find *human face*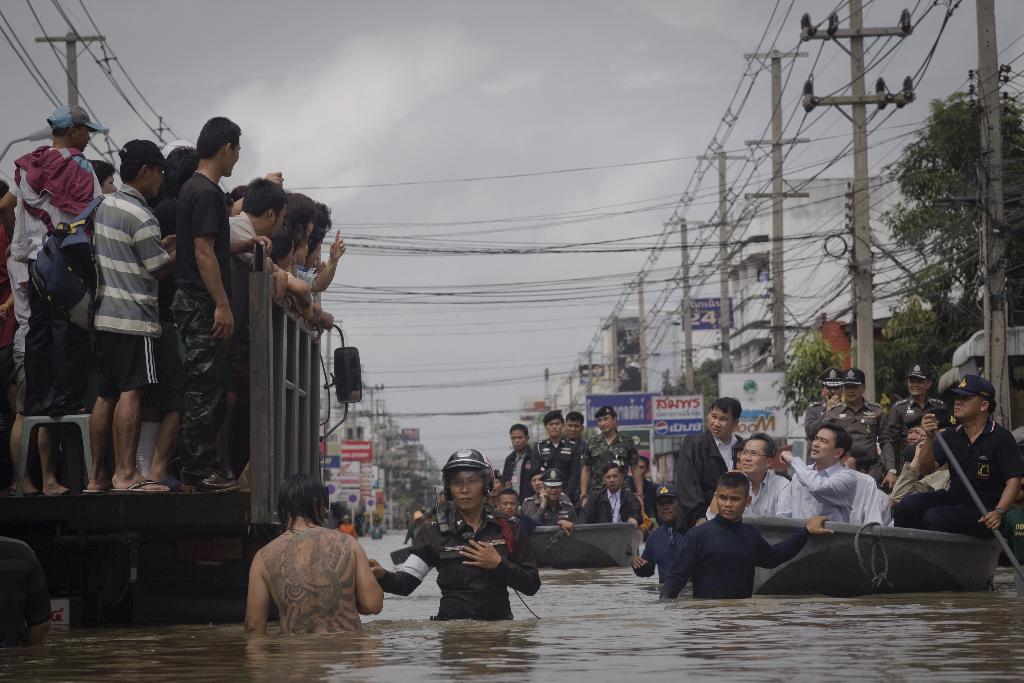
box=[449, 473, 484, 513]
